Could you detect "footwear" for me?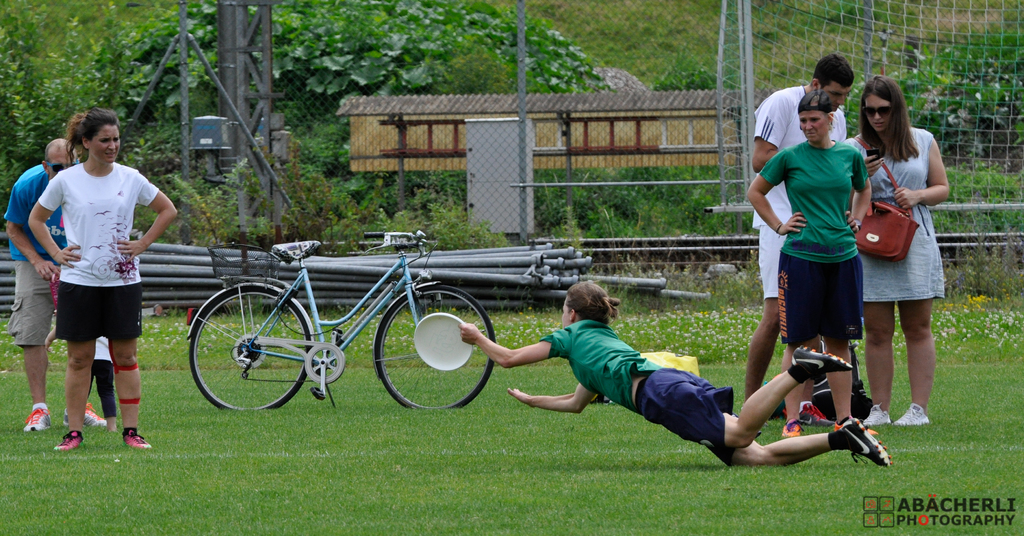
Detection result: 119, 428, 153, 448.
